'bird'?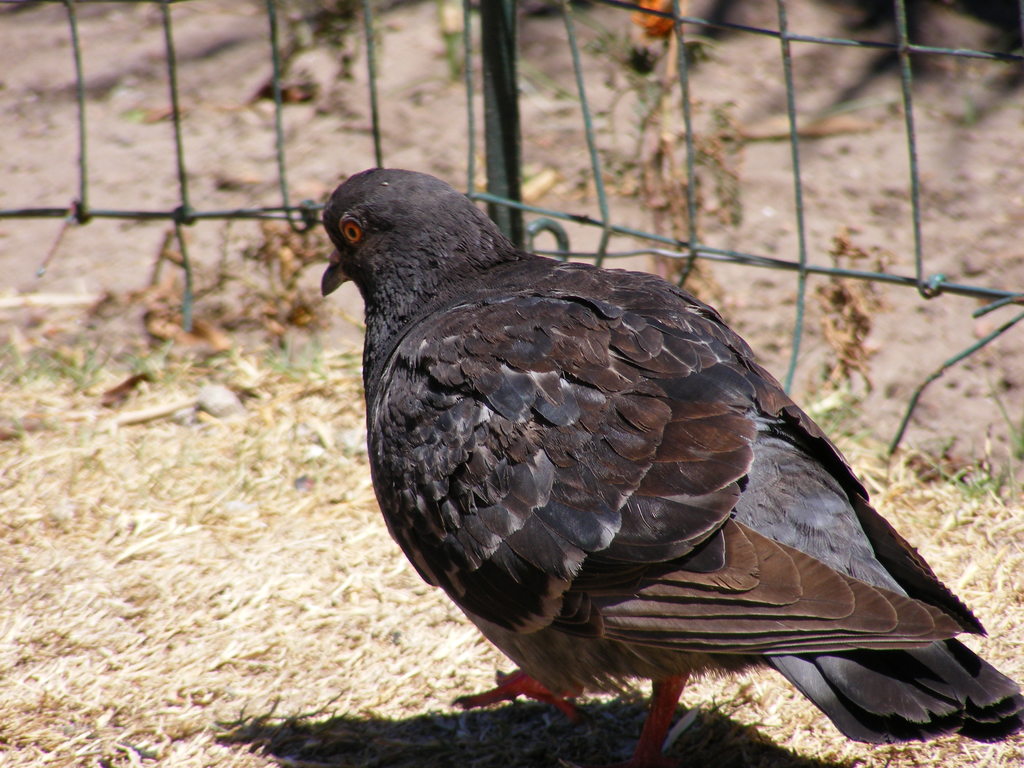
x1=318, y1=173, x2=1014, y2=755
